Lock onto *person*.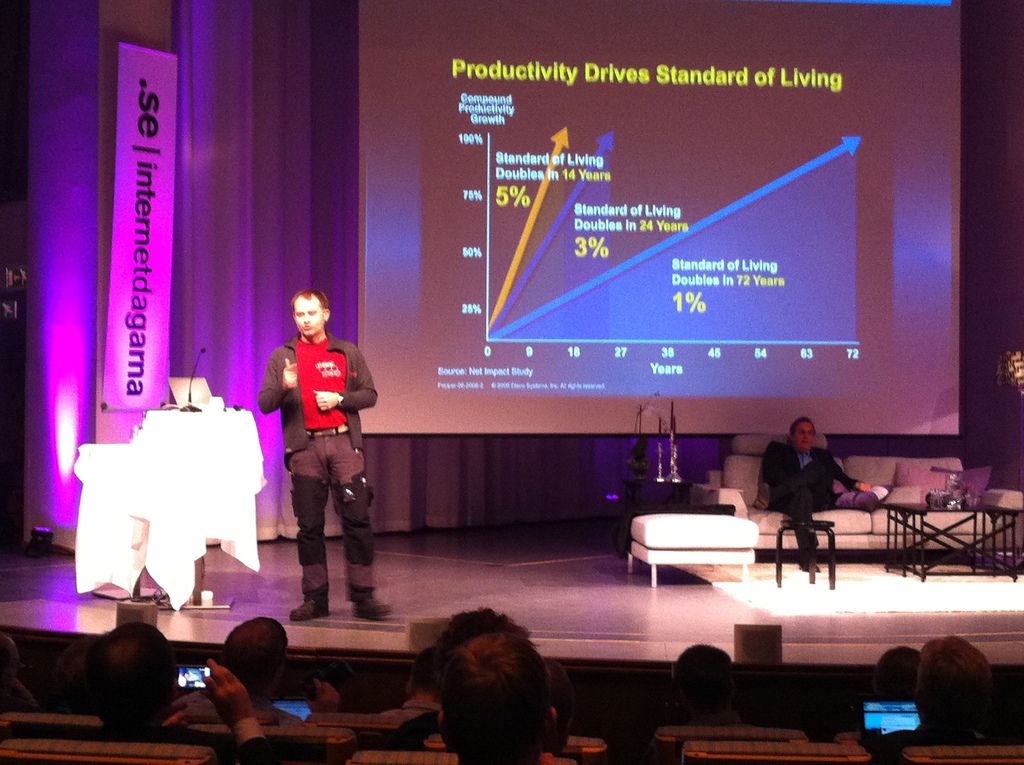
Locked: left=265, top=261, right=369, bottom=644.
